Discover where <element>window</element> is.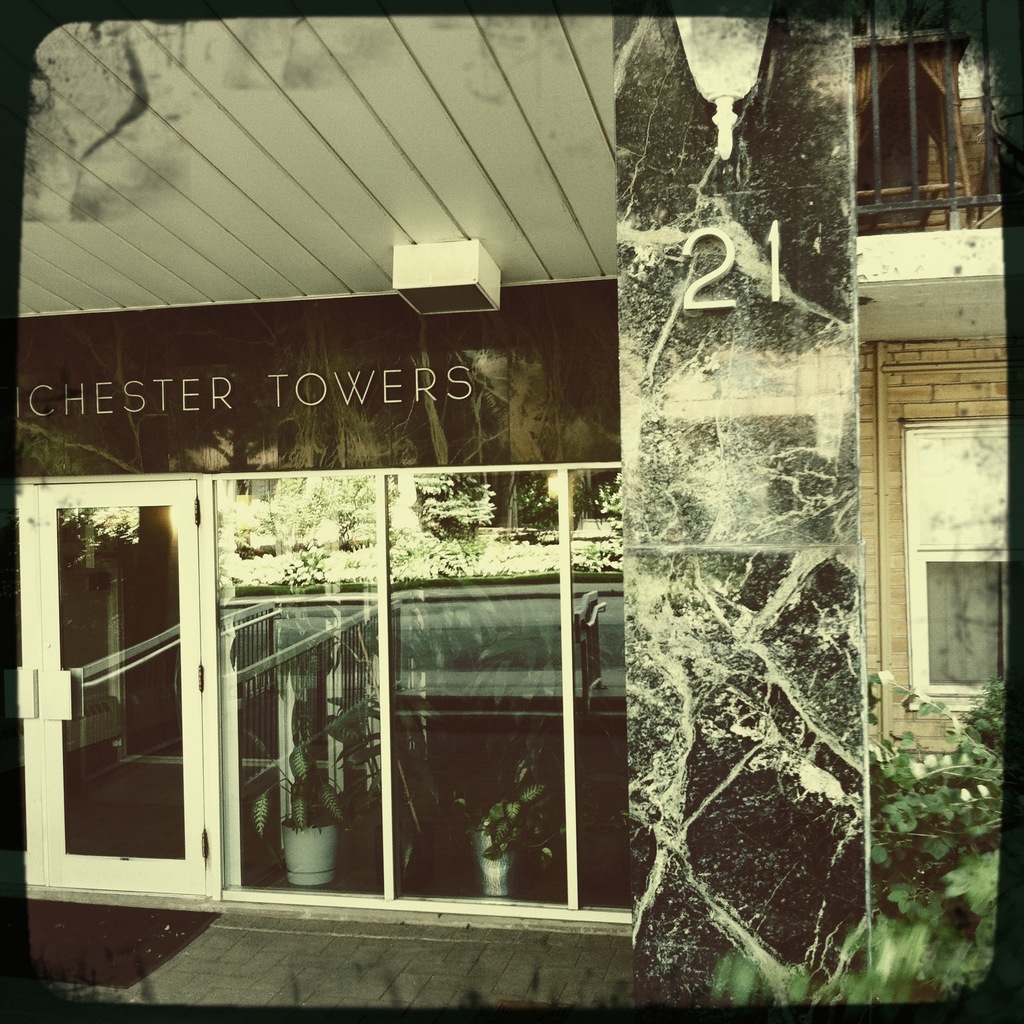
Discovered at BBox(909, 414, 1009, 719).
